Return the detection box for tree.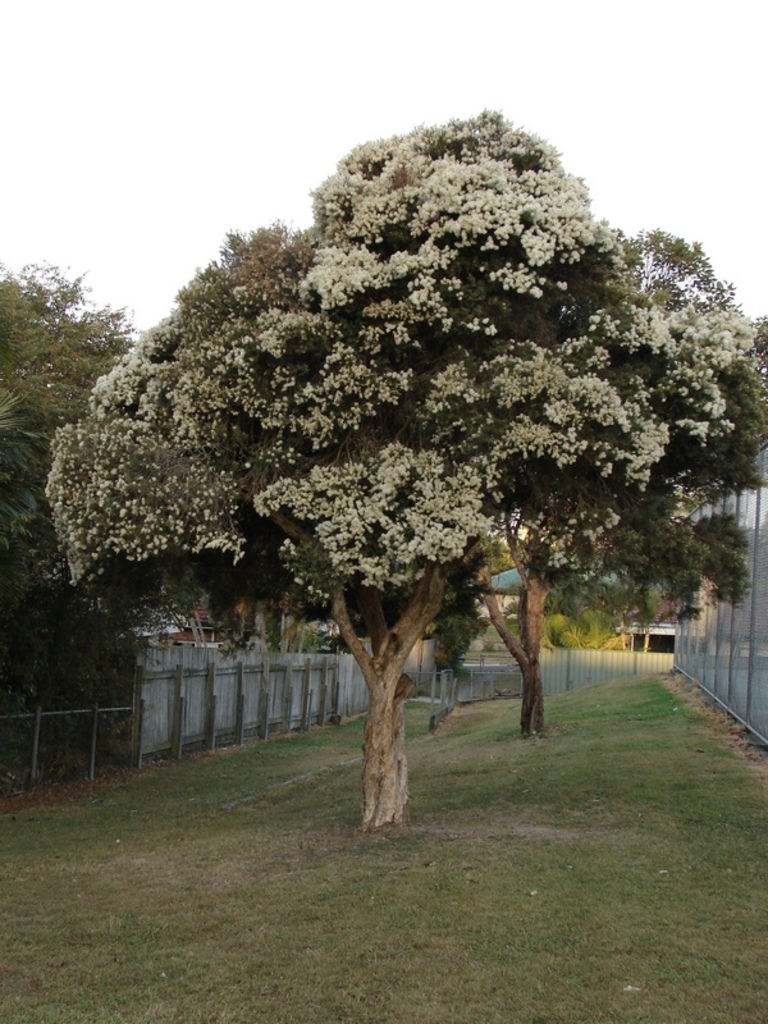
424 353 767 748.
